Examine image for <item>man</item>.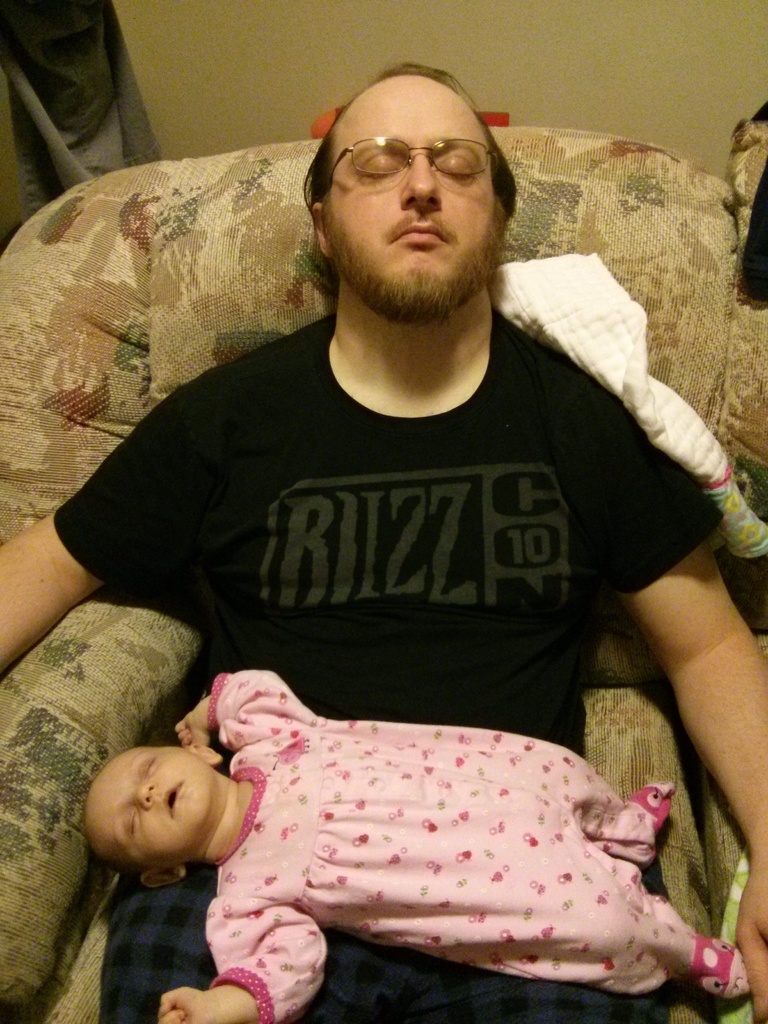
Examination result: x1=0 y1=58 x2=767 y2=1023.
